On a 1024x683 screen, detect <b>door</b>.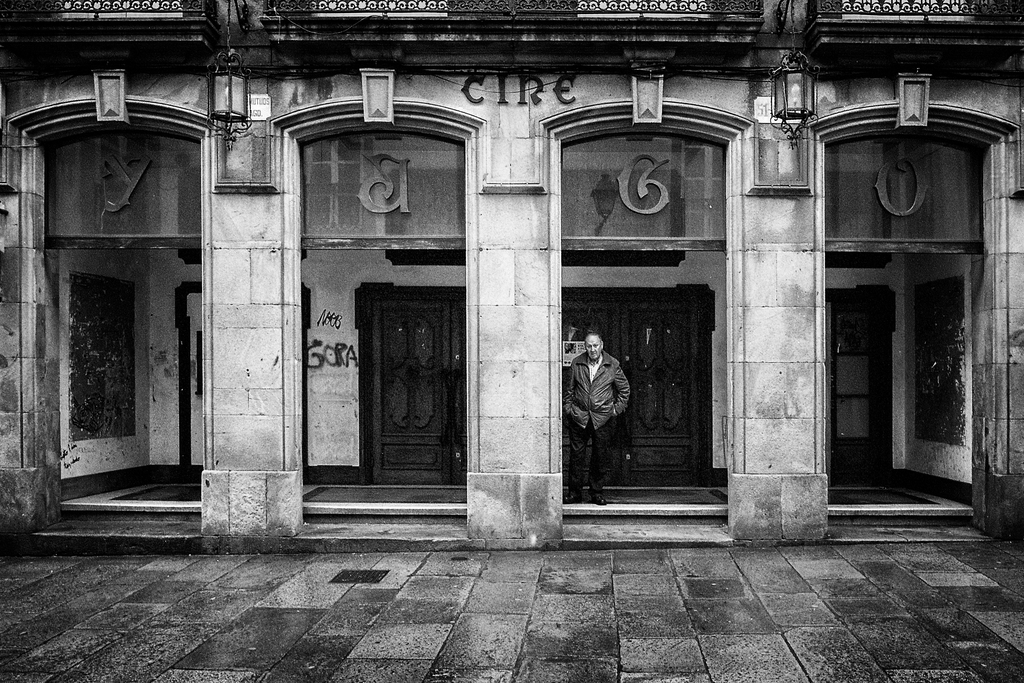
crop(561, 299, 698, 495).
